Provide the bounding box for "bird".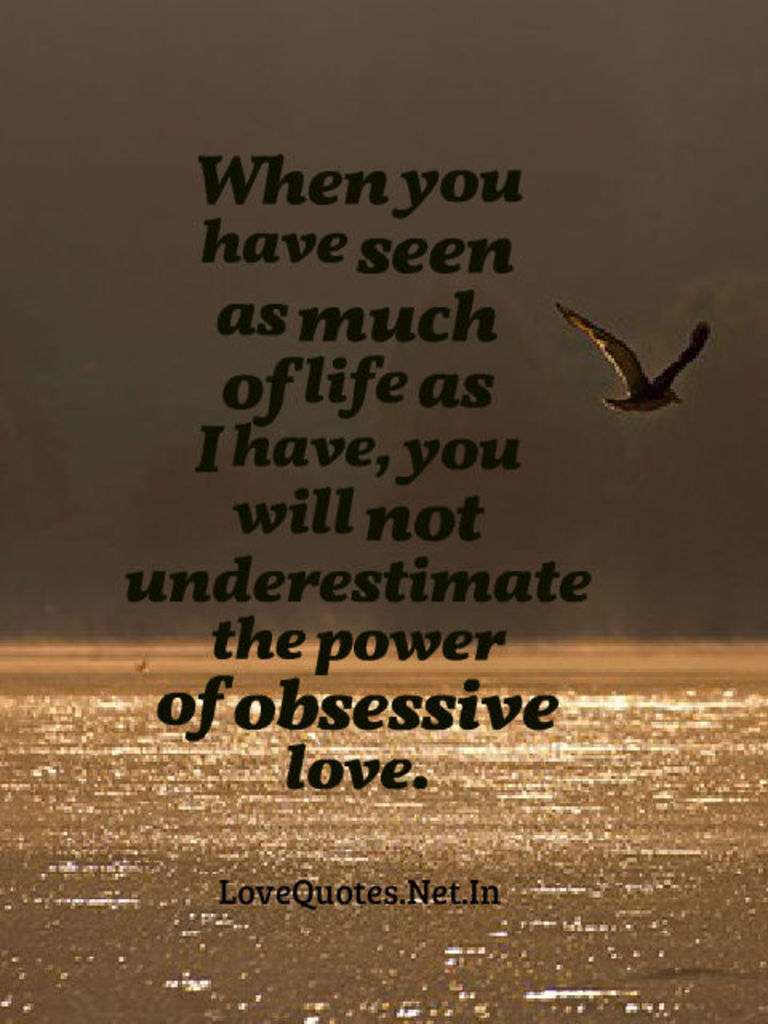
bbox(563, 290, 723, 410).
